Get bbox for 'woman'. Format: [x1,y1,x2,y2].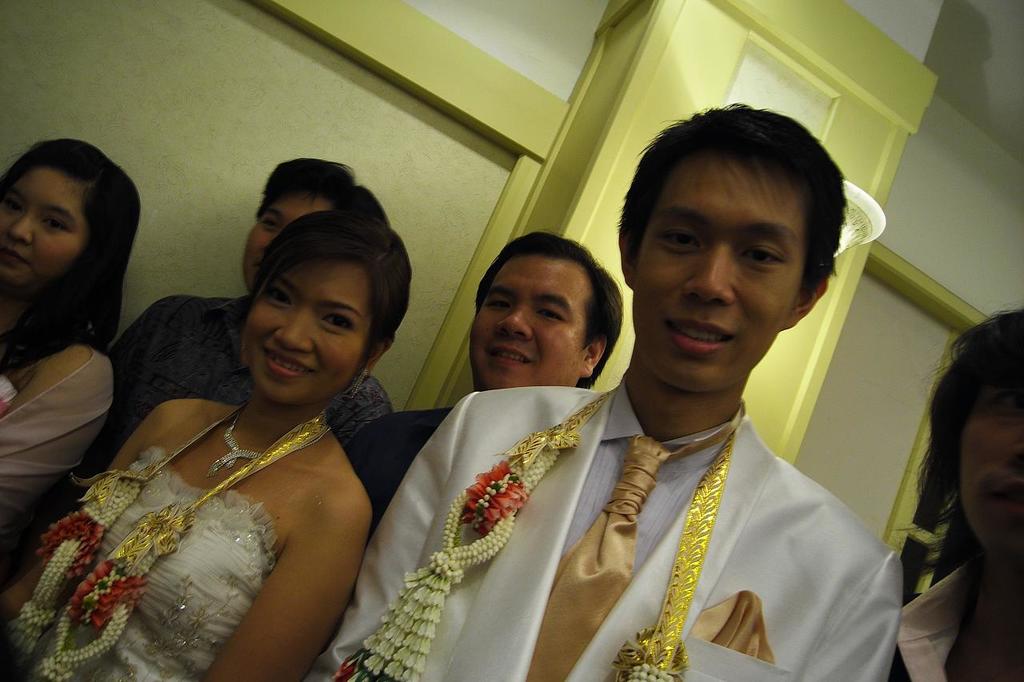
[37,156,427,681].
